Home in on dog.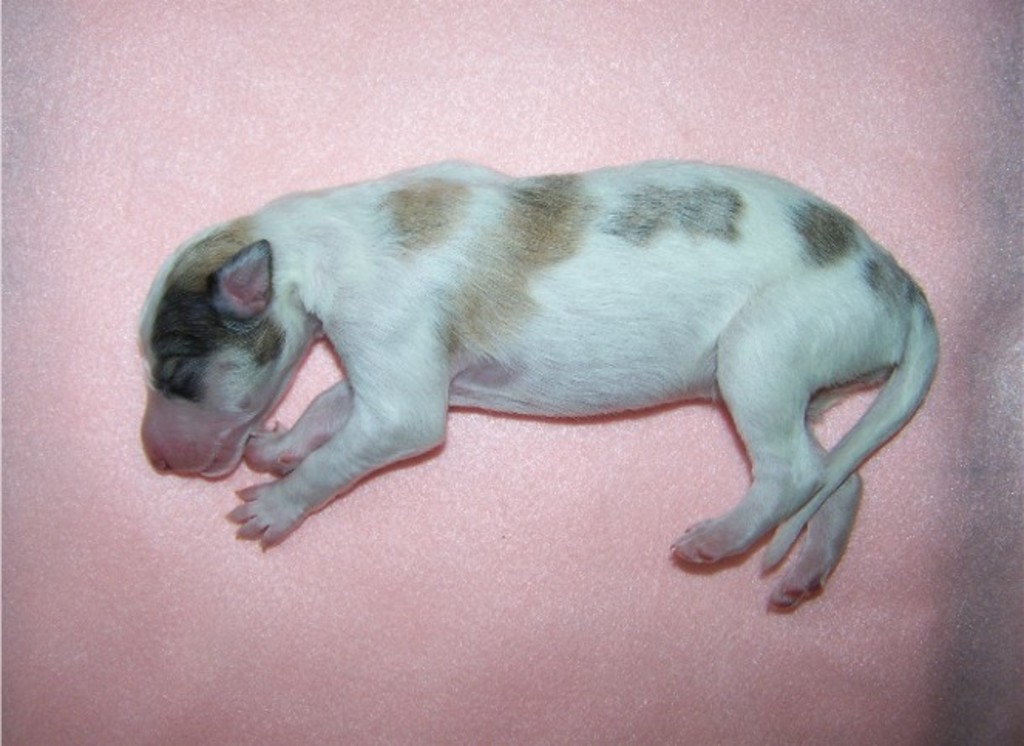
Homed in at region(144, 150, 947, 612).
